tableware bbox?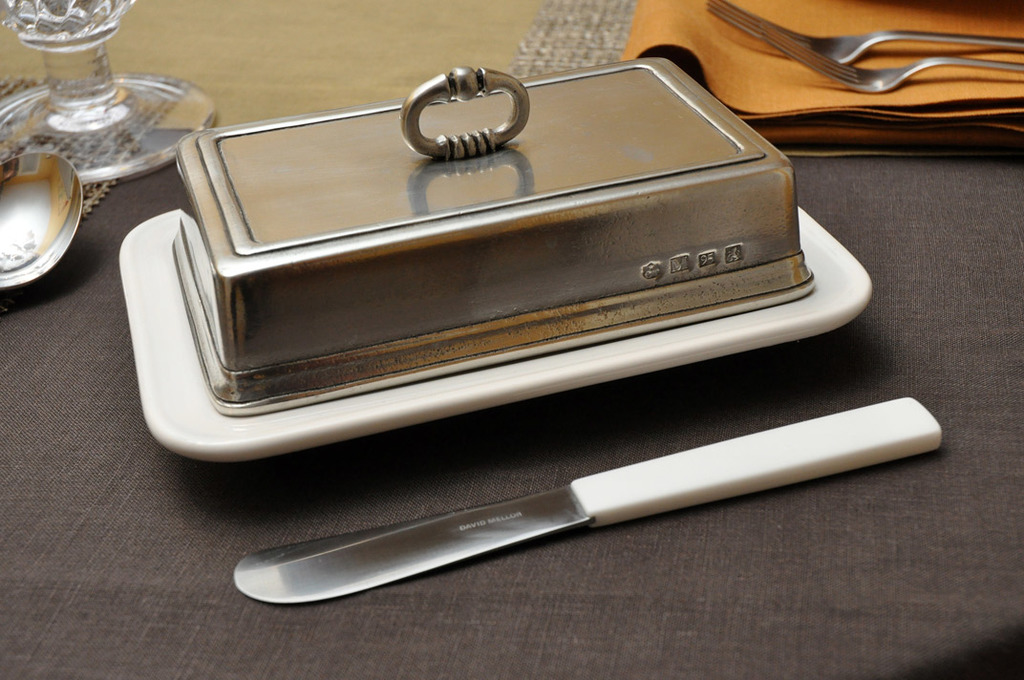
box=[759, 24, 1023, 97]
